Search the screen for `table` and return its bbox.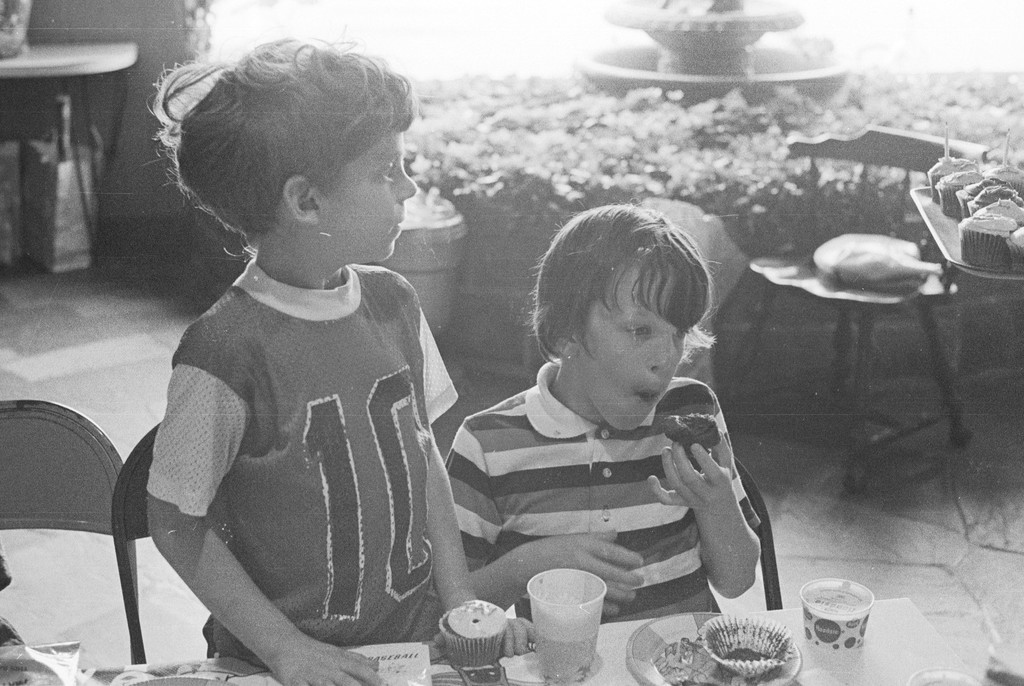
Found: 746,243,959,487.
